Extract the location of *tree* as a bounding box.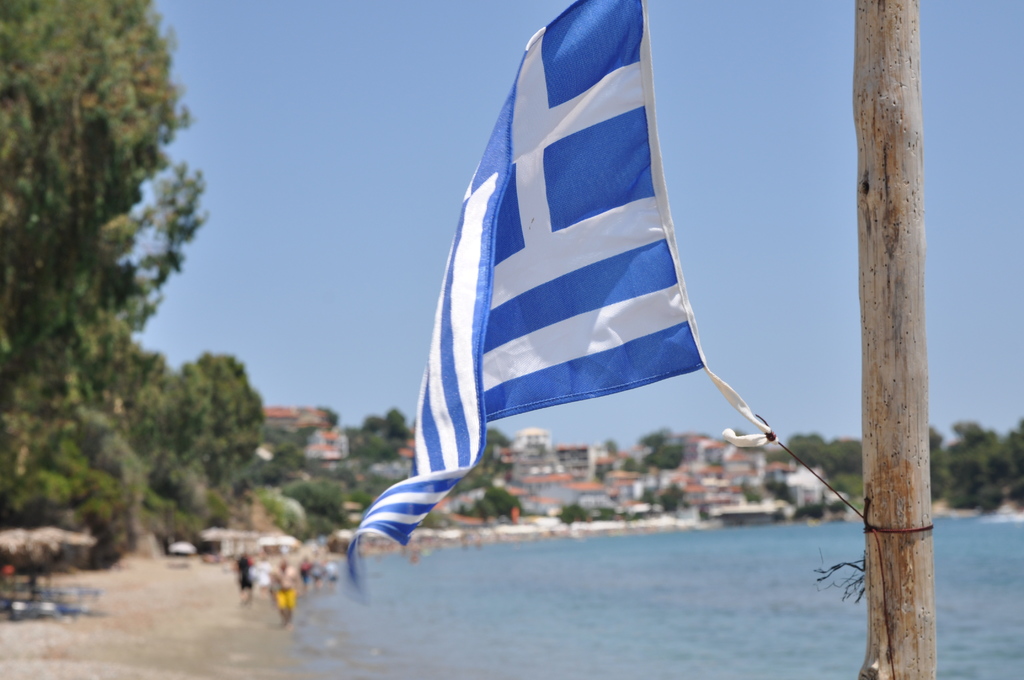
(x1=351, y1=408, x2=413, y2=458).
